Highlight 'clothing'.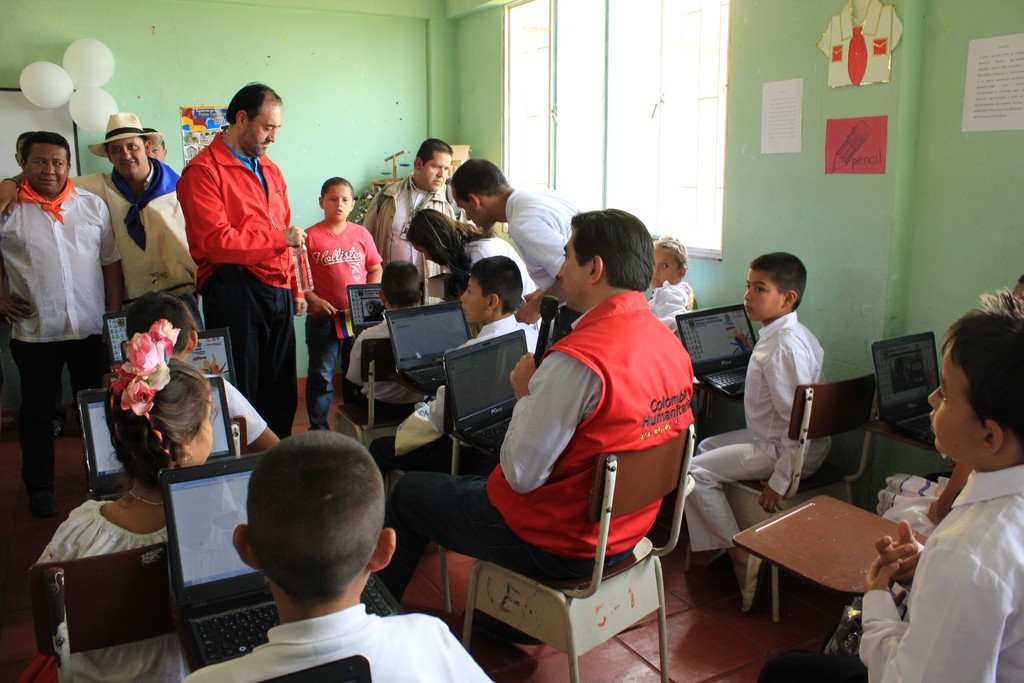
Highlighted region: <region>173, 129, 278, 416</region>.
